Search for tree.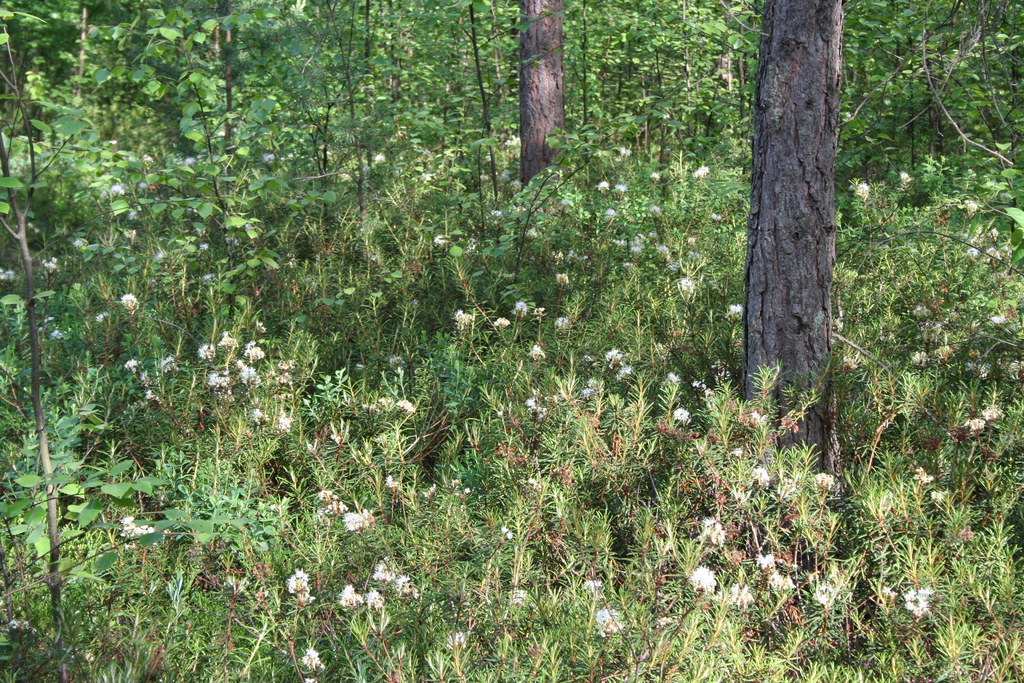
Found at box=[521, 0, 567, 189].
